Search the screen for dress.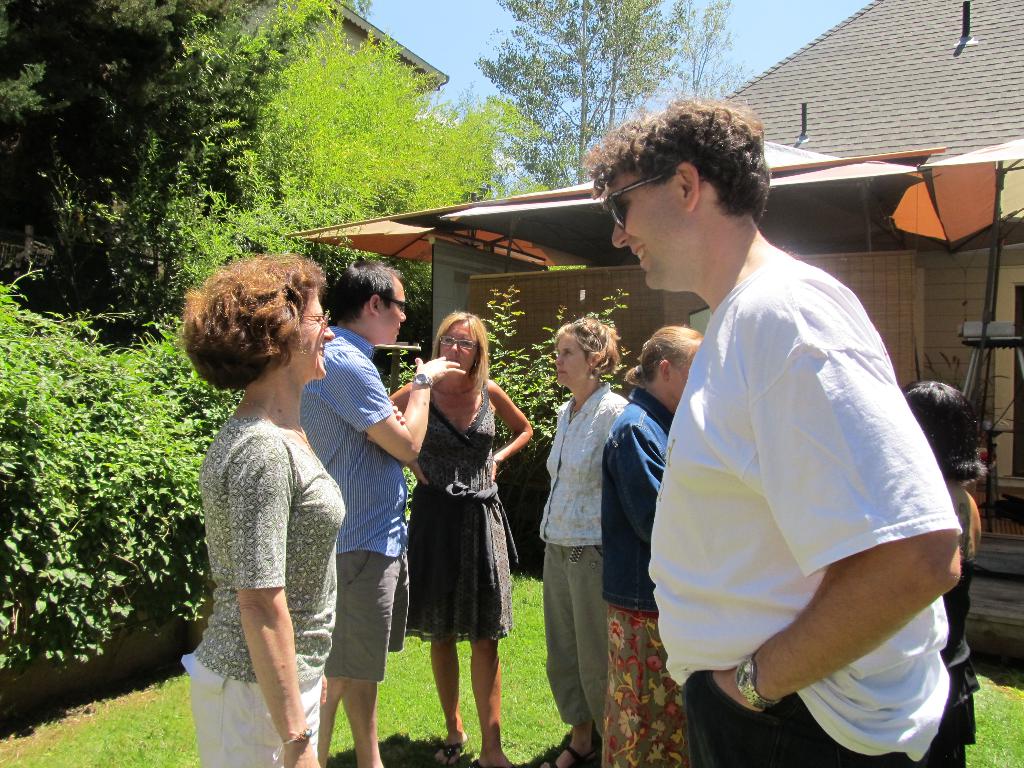
Found at 940, 561, 984, 767.
